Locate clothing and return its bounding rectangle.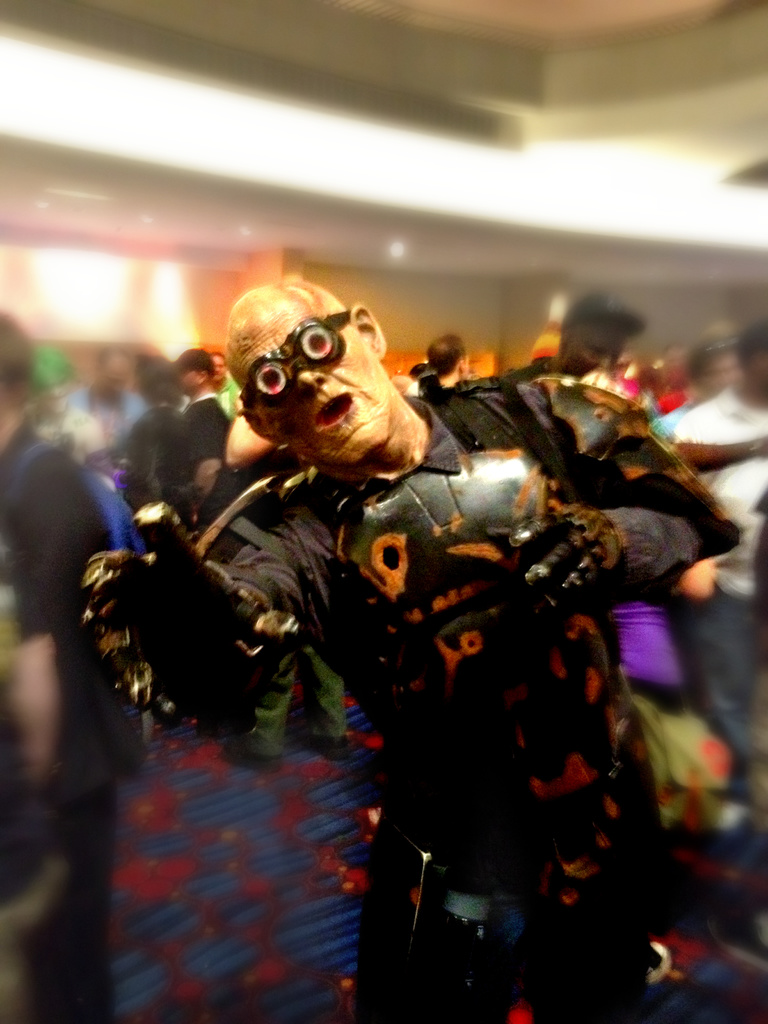
l=189, t=365, r=744, b=1014.
